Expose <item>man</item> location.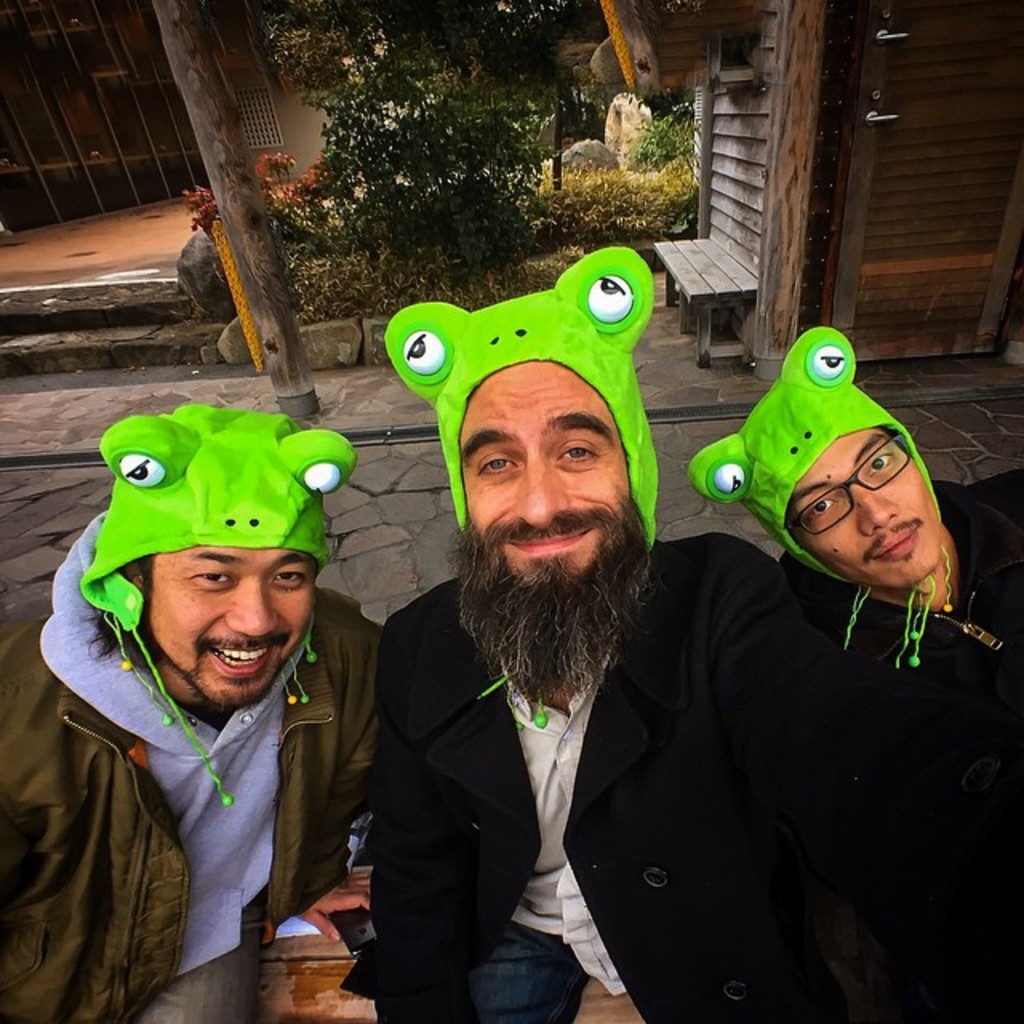
Exposed at bbox(0, 403, 387, 1022).
